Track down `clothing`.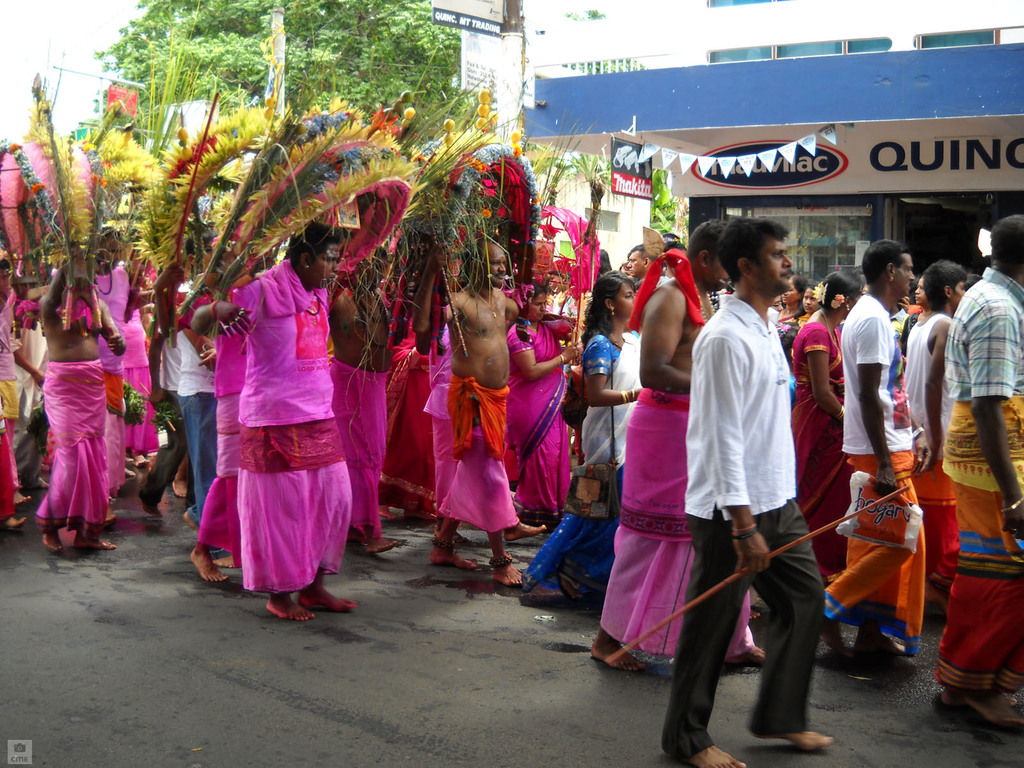
Tracked to <region>328, 355, 385, 546</region>.
